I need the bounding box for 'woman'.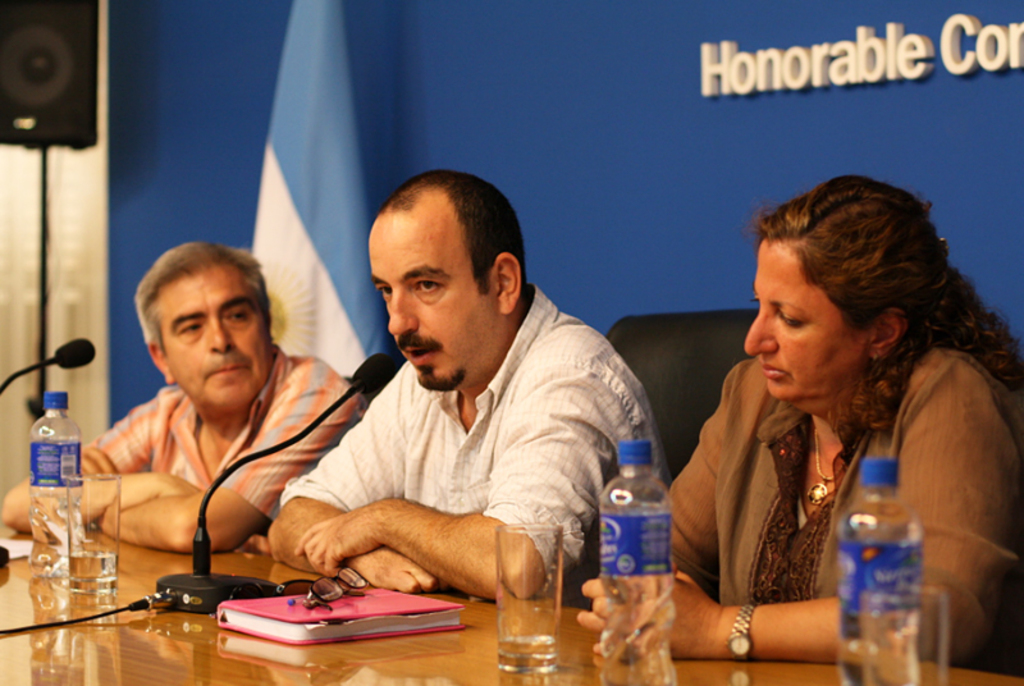
Here it is: (637,175,1012,655).
